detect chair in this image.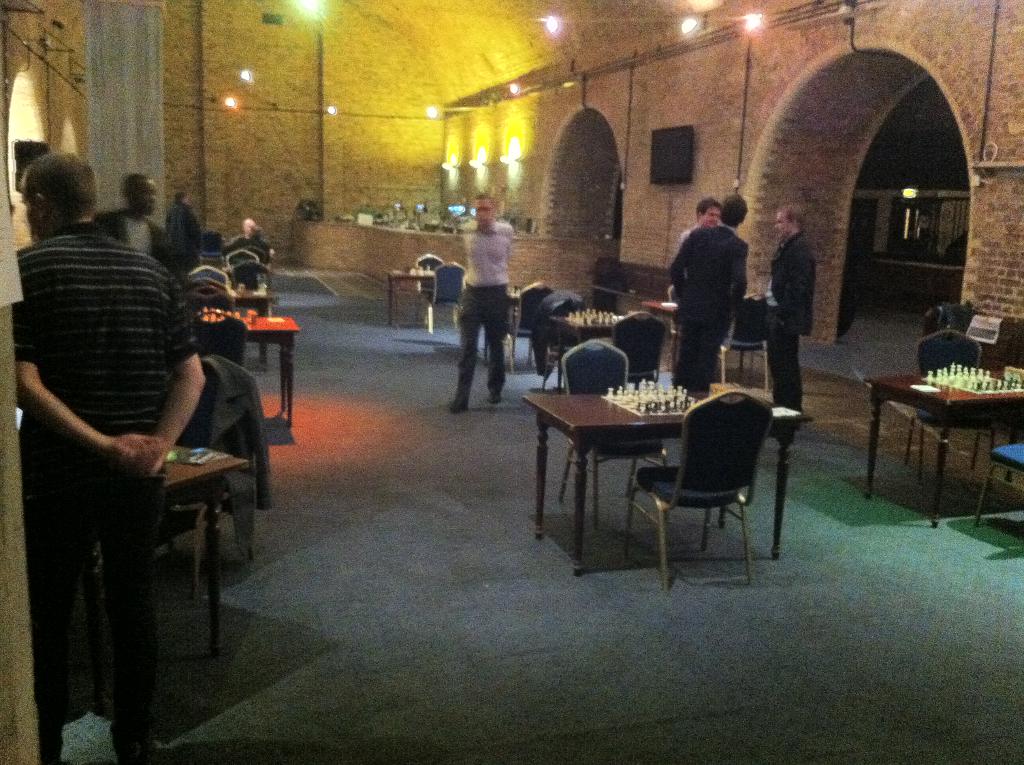
Detection: box=[173, 356, 259, 558].
